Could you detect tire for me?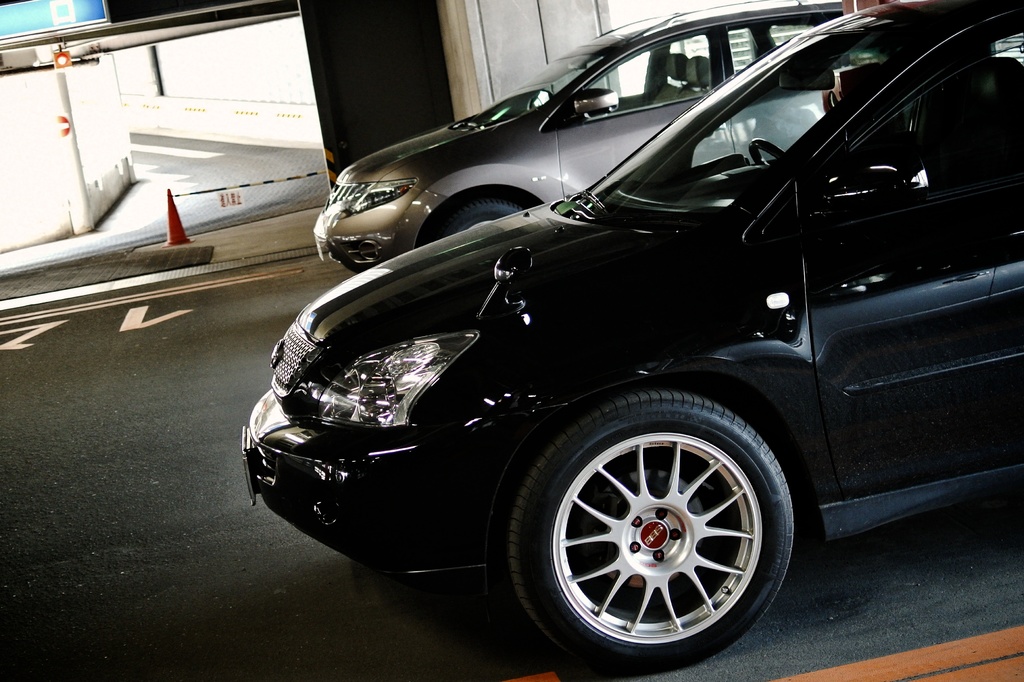
Detection result: <bbox>506, 377, 808, 672</bbox>.
